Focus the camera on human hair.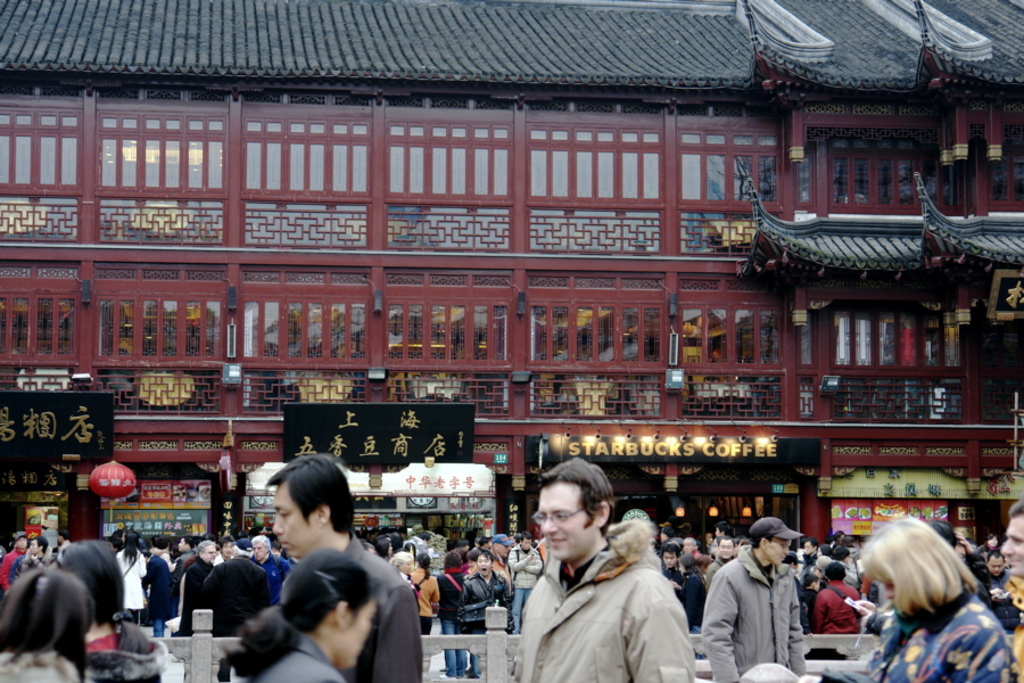
Focus region: bbox=[119, 529, 138, 566].
